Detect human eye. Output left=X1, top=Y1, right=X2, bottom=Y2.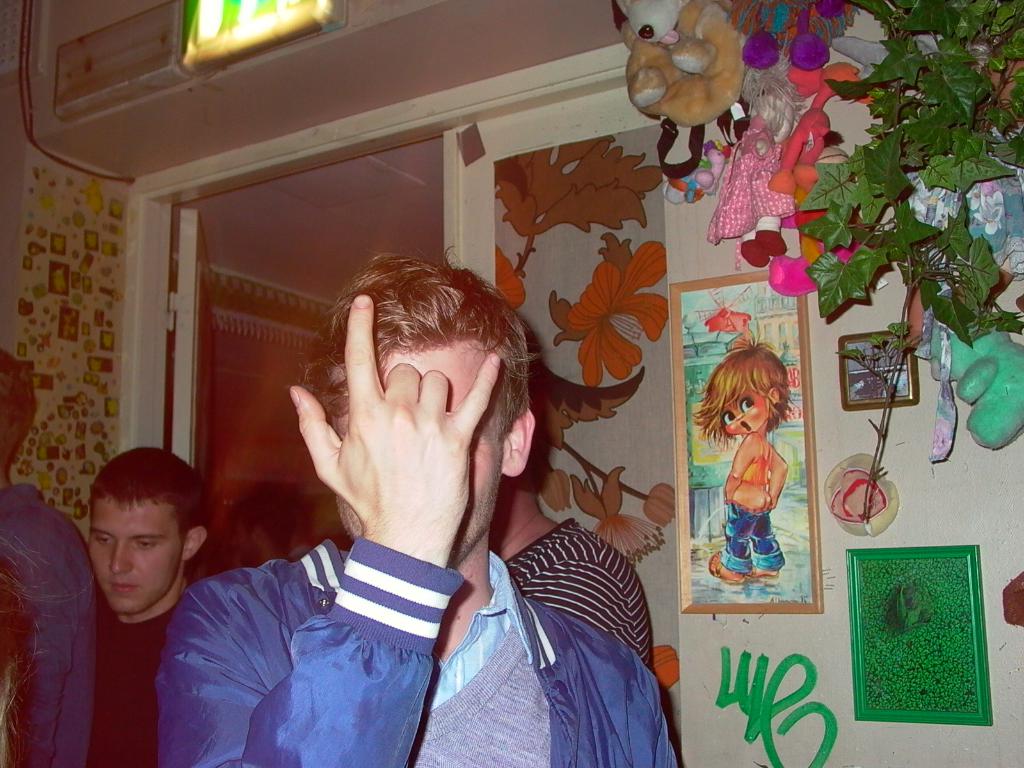
left=93, top=531, right=115, bottom=546.
